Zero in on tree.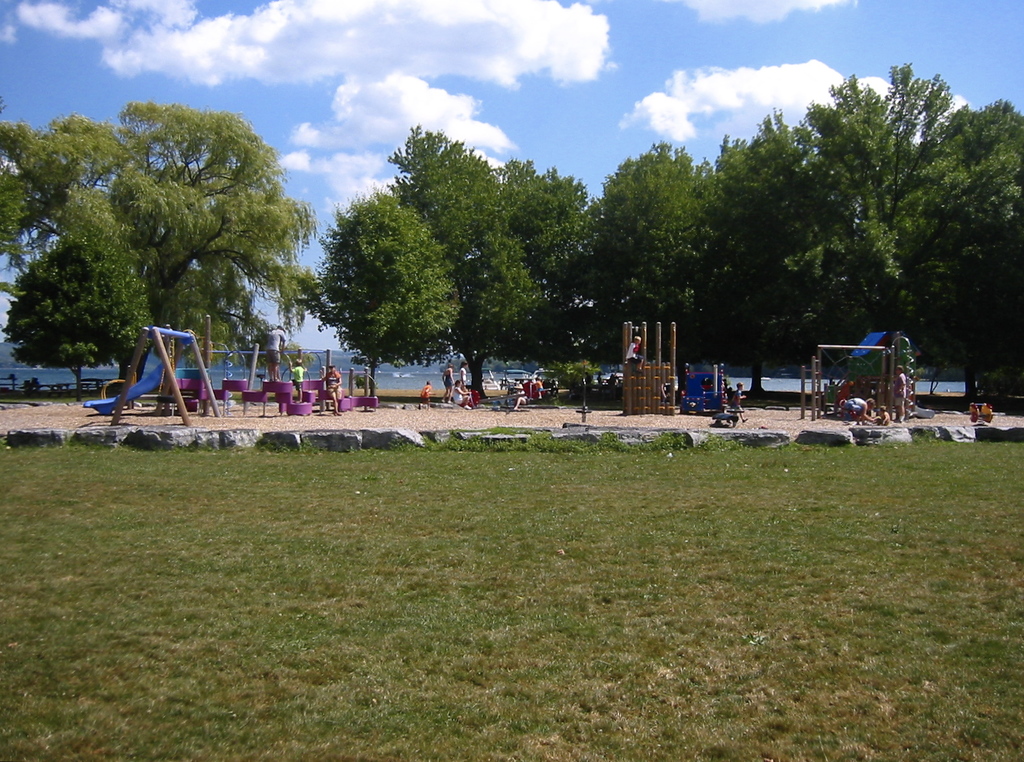
Zeroed in: x1=393, y1=134, x2=527, y2=415.
